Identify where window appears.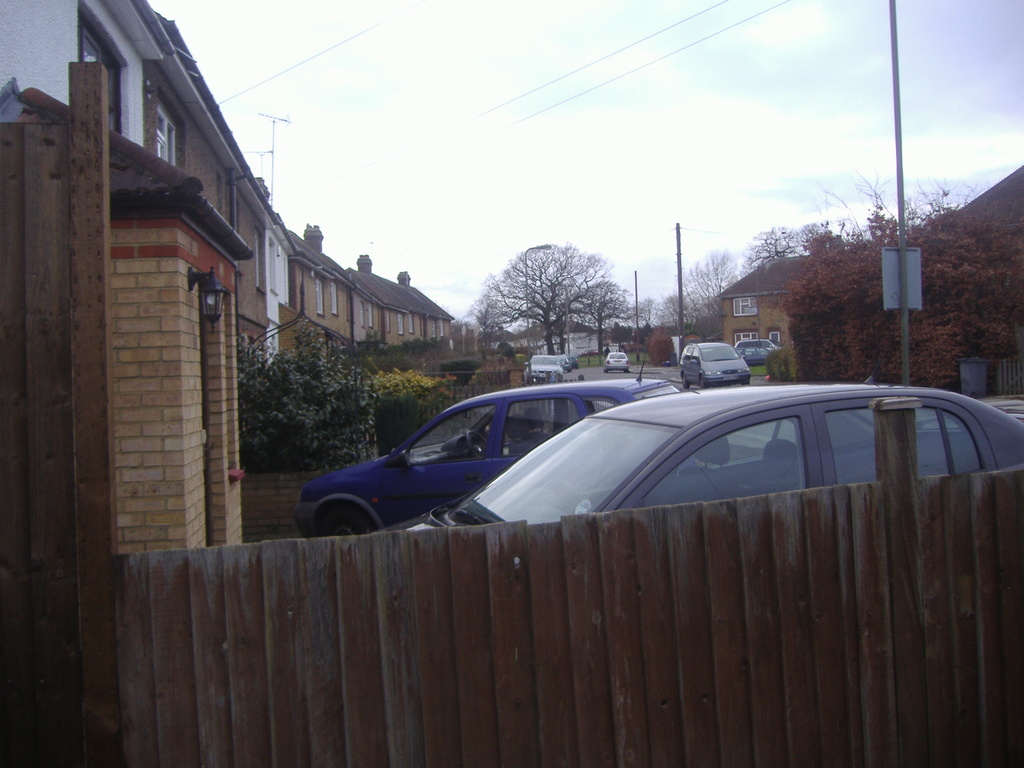
Appears at rect(766, 328, 782, 345).
